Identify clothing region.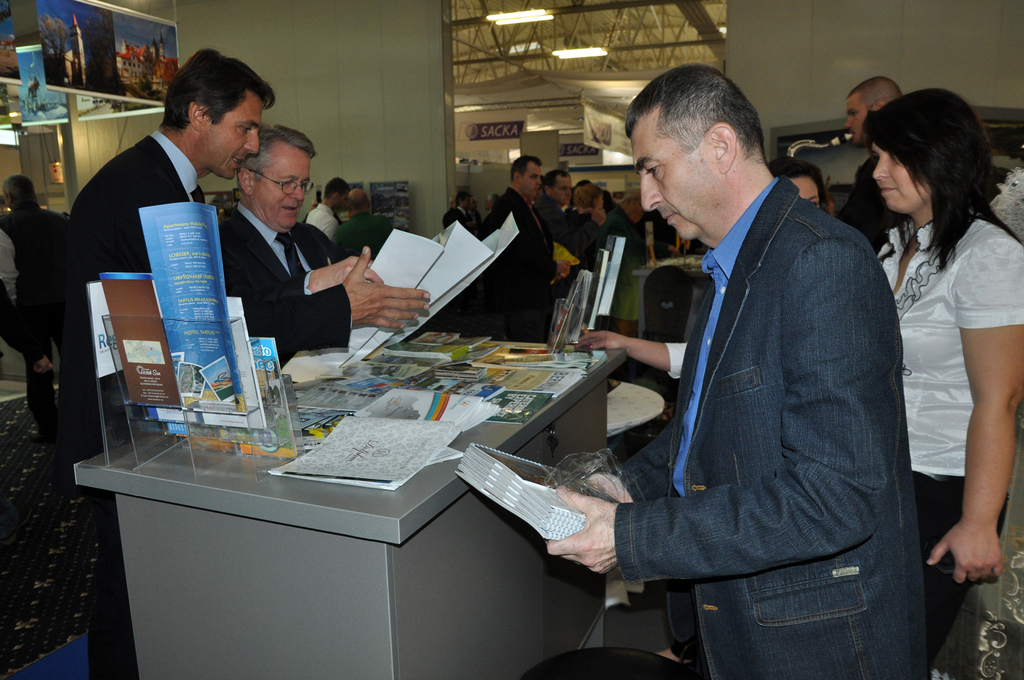
Region: x1=440 y1=209 x2=475 y2=323.
